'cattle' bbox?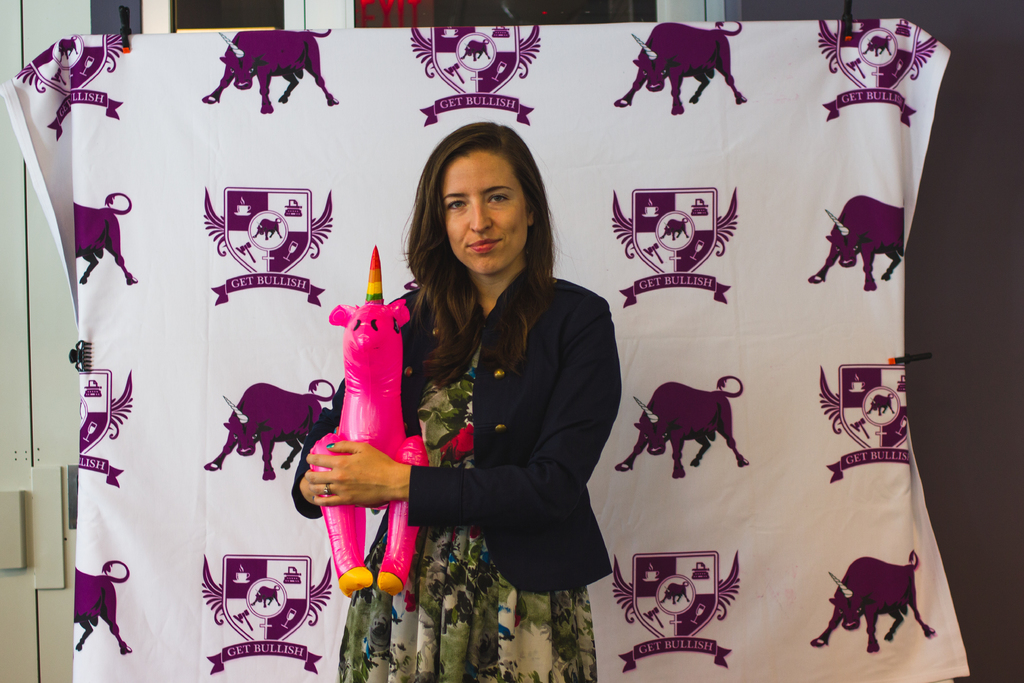
BBox(612, 372, 751, 479)
